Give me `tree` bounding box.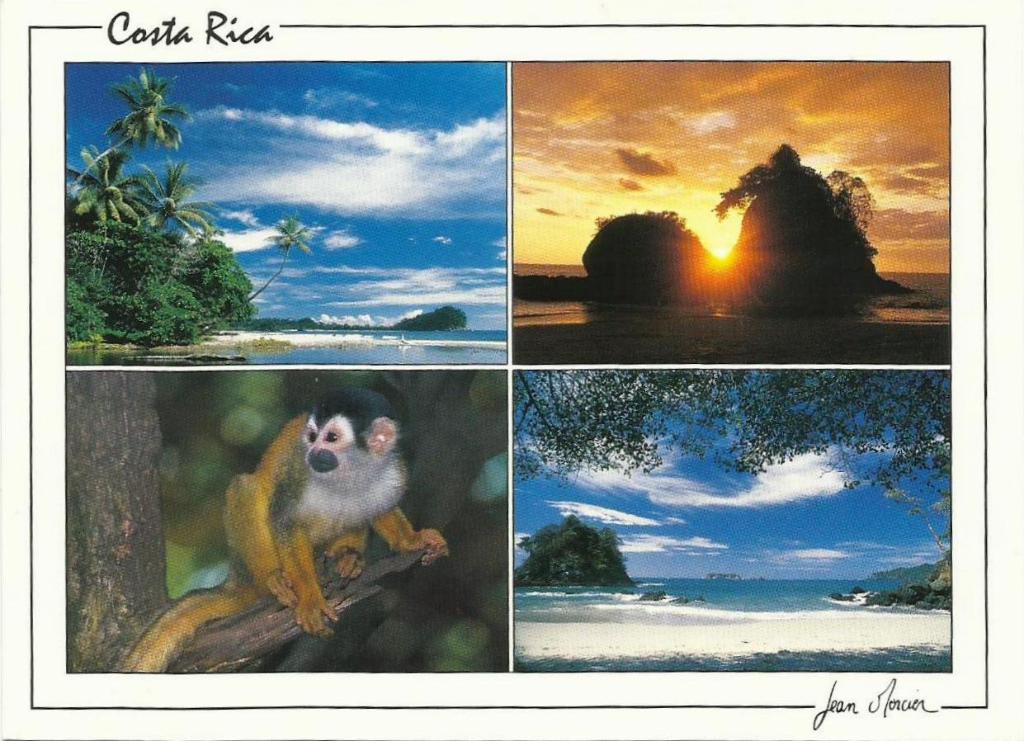
(67, 369, 443, 673).
